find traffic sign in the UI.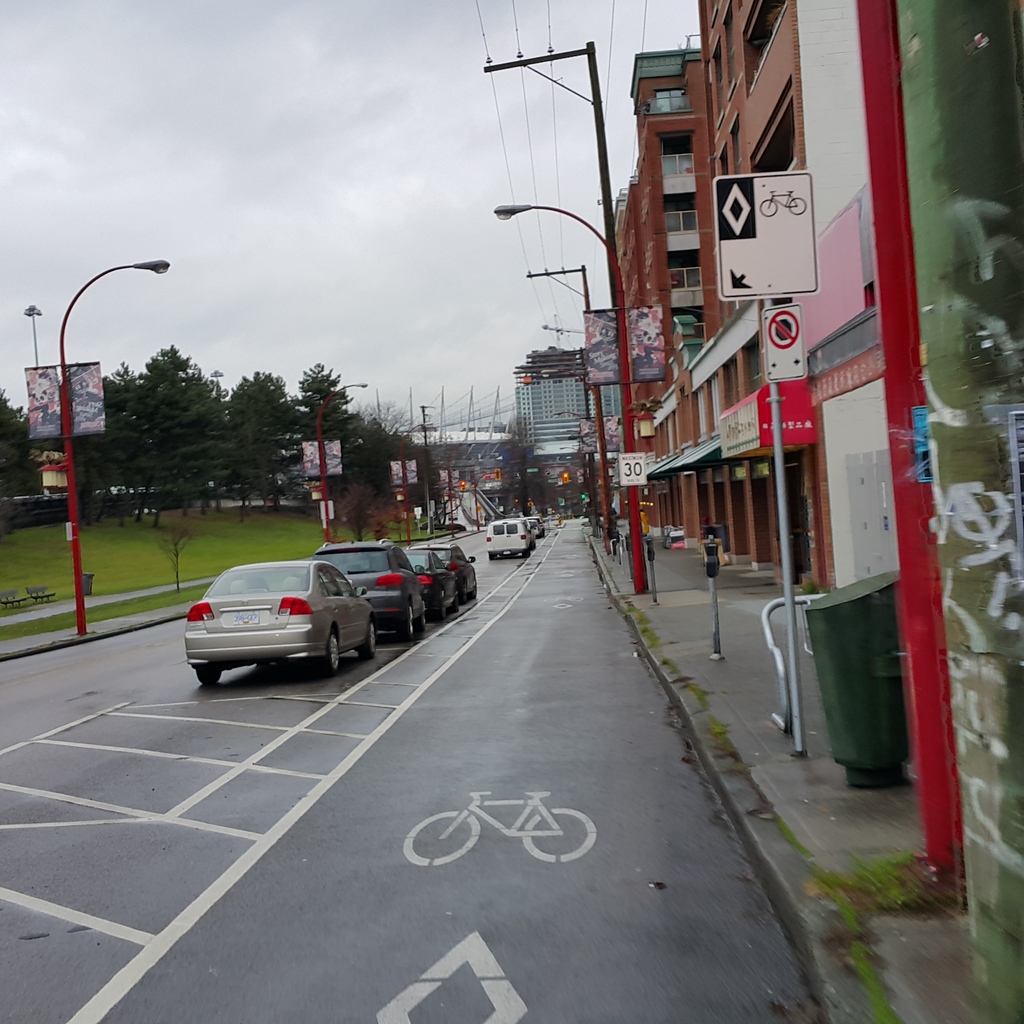
UI element at [618, 450, 650, 490].
